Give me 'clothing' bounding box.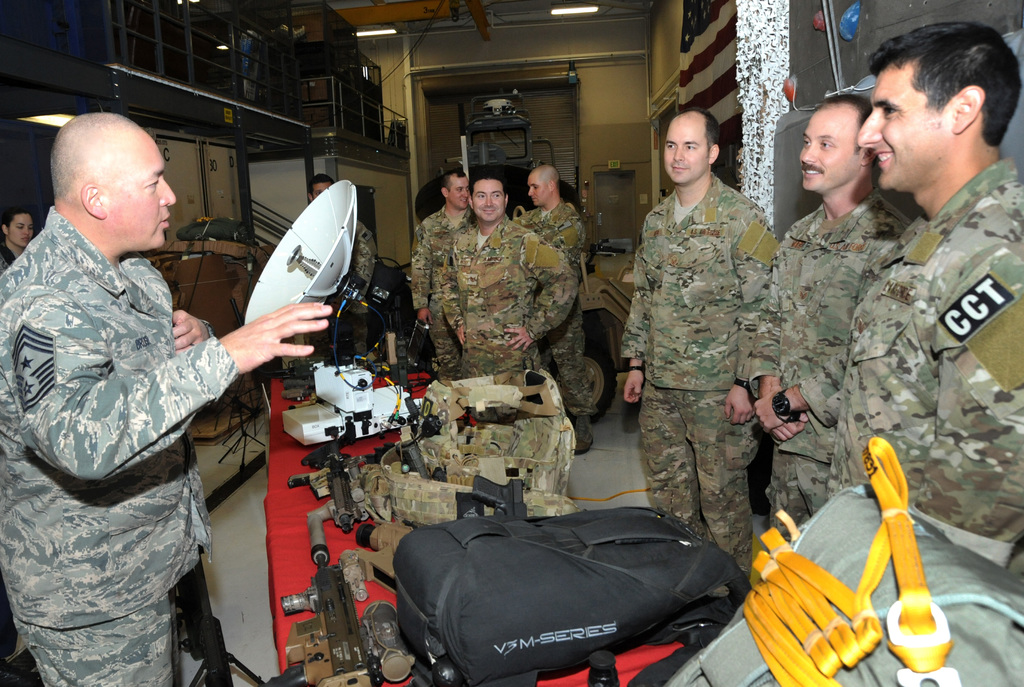
l=620, t=169, r=777, b=577.
